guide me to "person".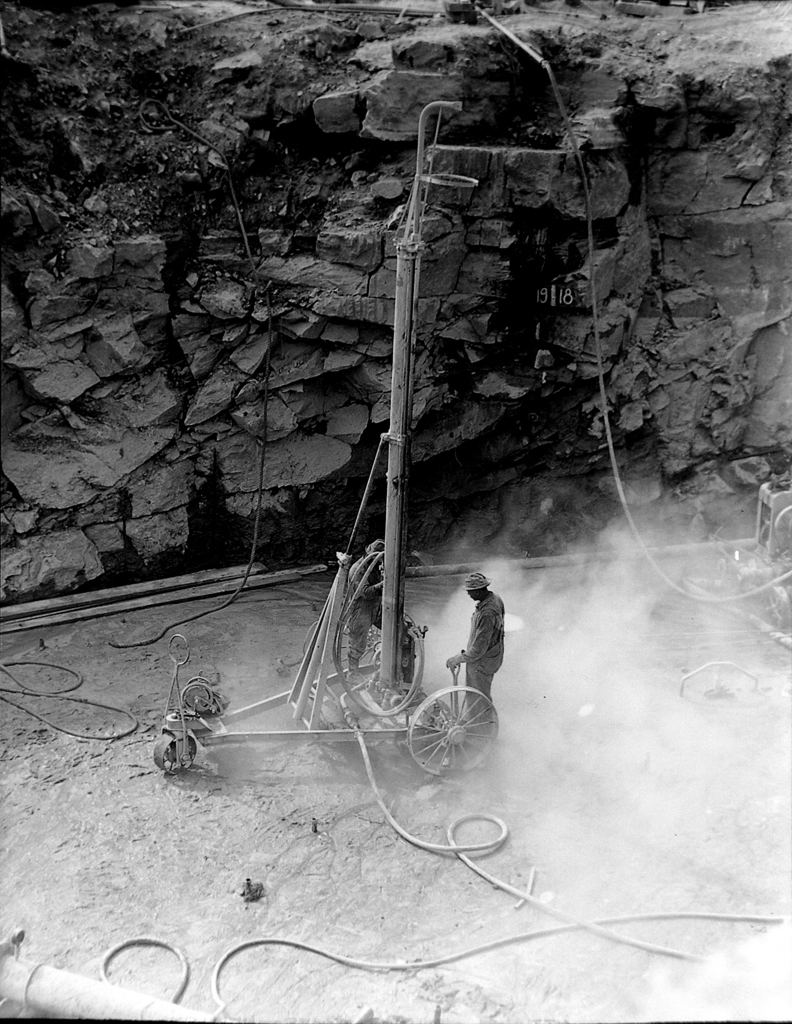
Guidance: box=[342, 536, 407, 681].
